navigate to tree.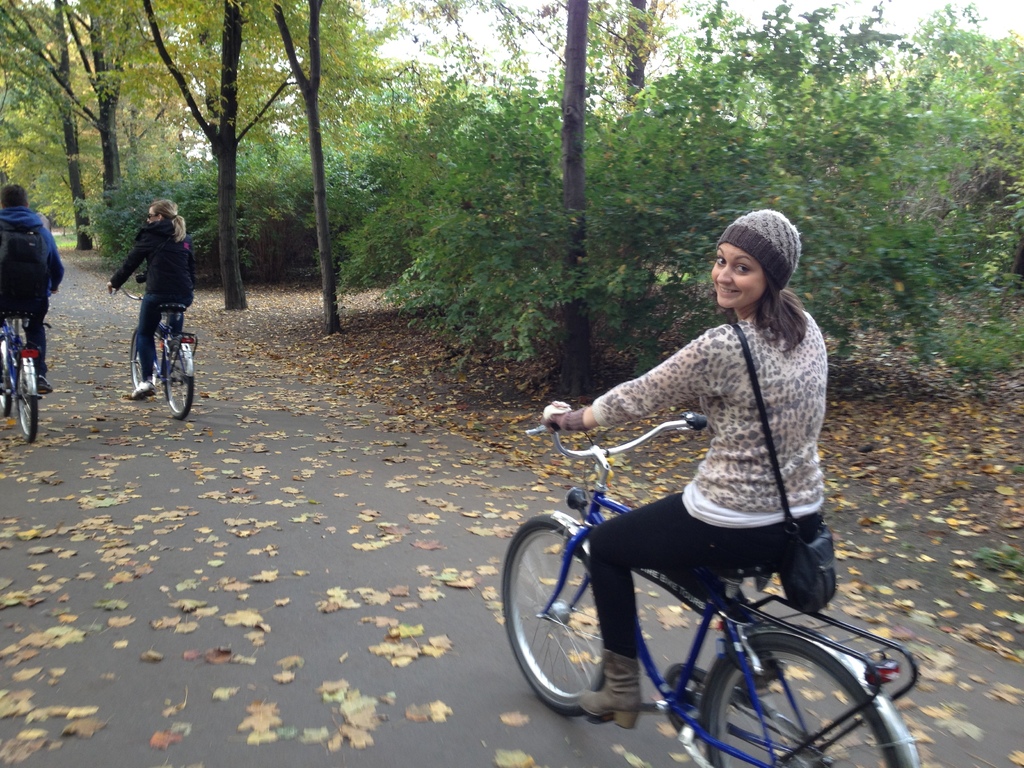
Navigation target: 554:0:599:394.
